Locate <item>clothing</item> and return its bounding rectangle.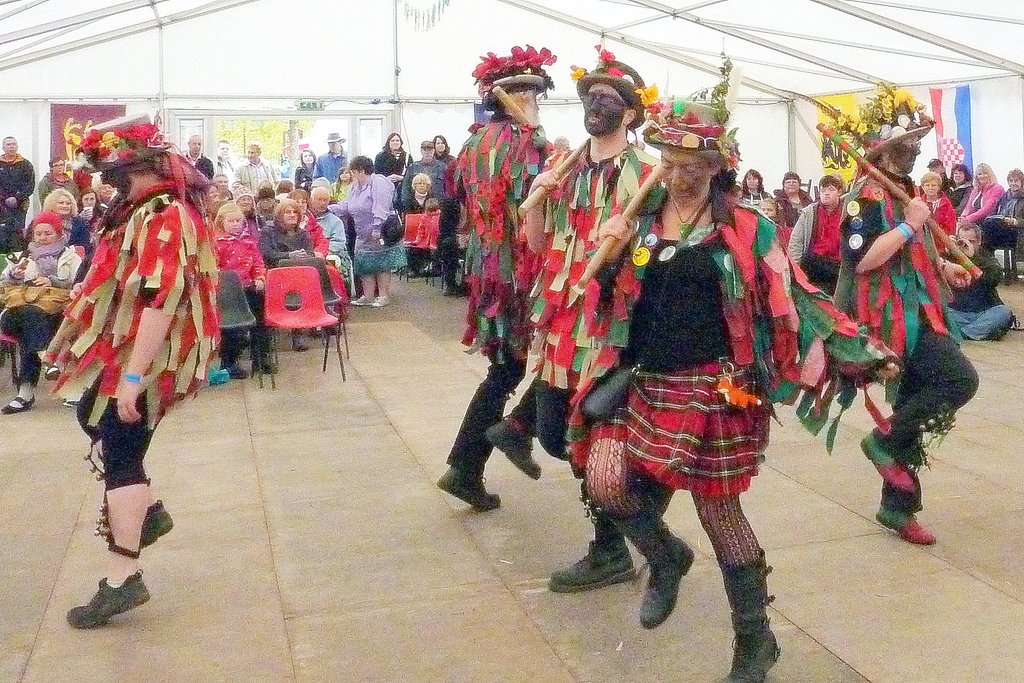
(754,220,792,247).
